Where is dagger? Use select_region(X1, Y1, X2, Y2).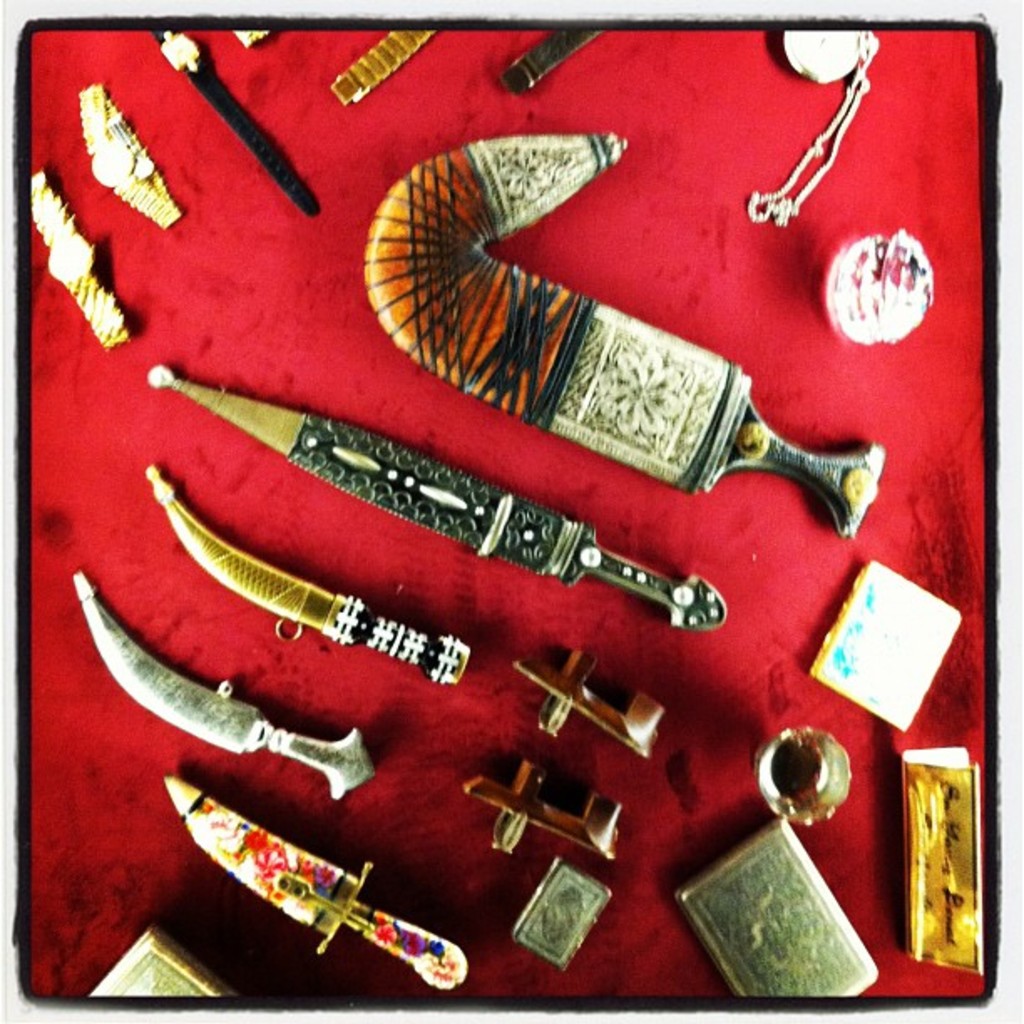
select_region(146, 361, 726, 632).
